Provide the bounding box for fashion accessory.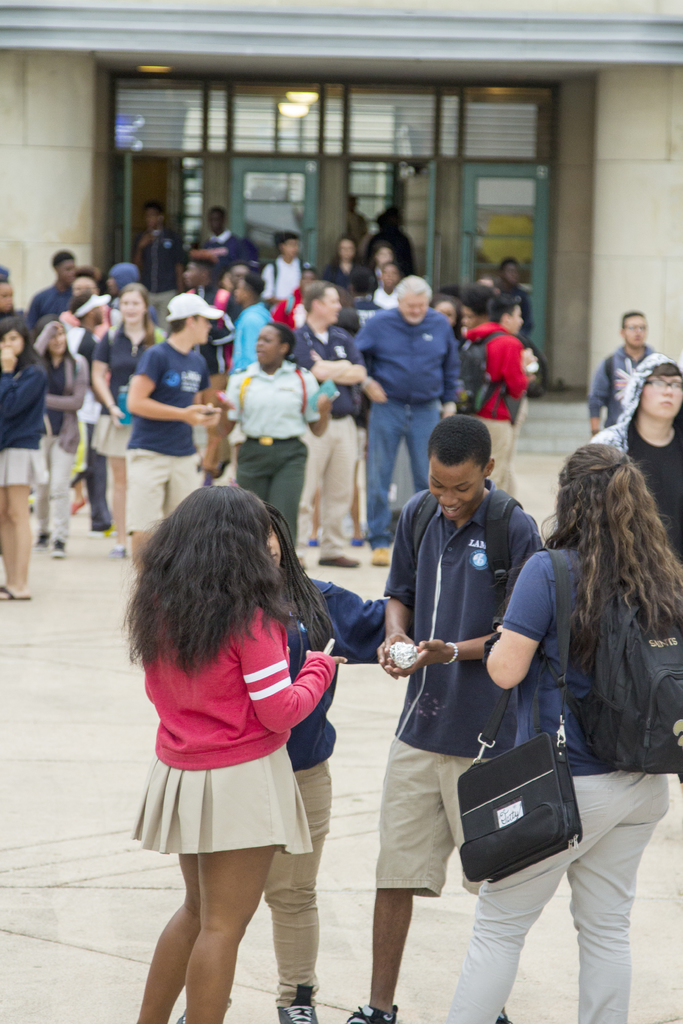
[445, 642, 455, 663].
